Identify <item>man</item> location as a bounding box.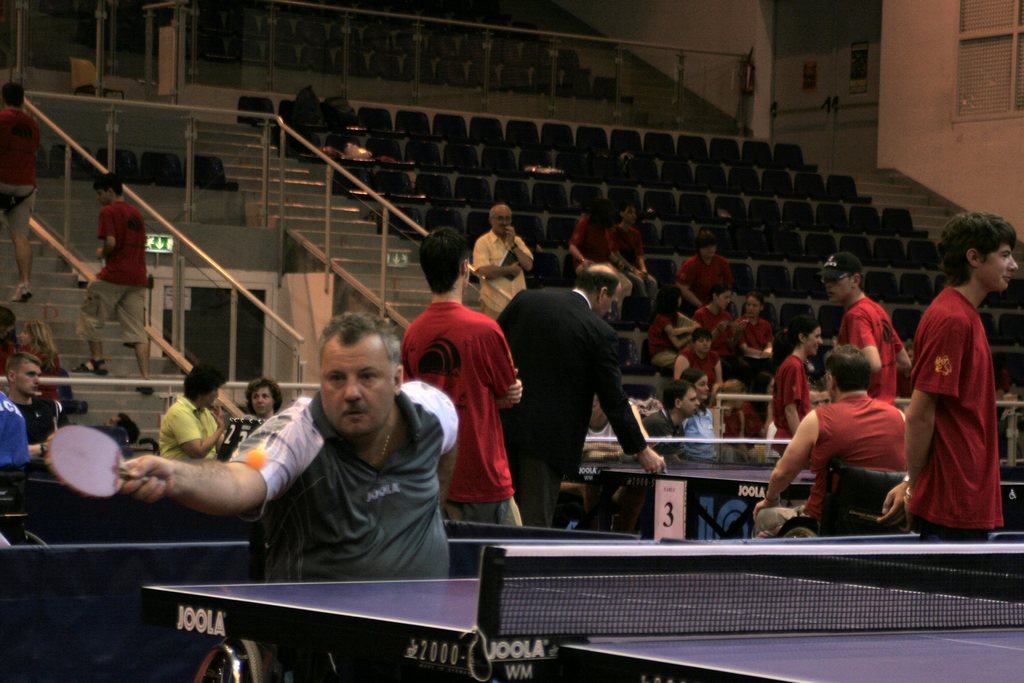
bbox=(0, 79, 41, 305).
